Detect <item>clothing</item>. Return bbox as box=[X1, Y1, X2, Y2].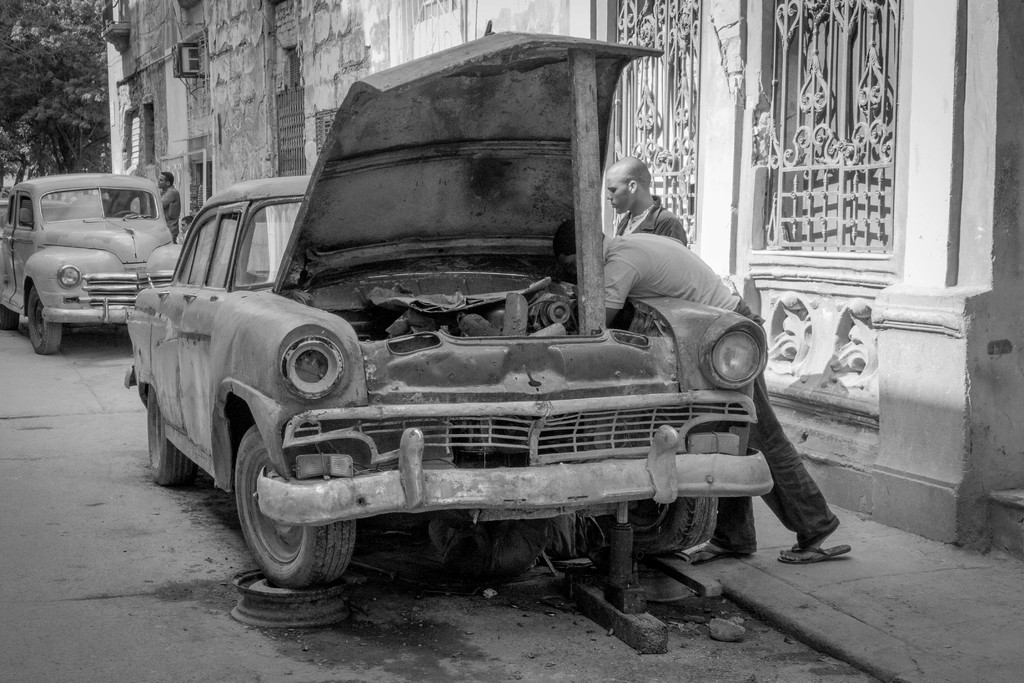
box=[610, 192, 689, 247].
